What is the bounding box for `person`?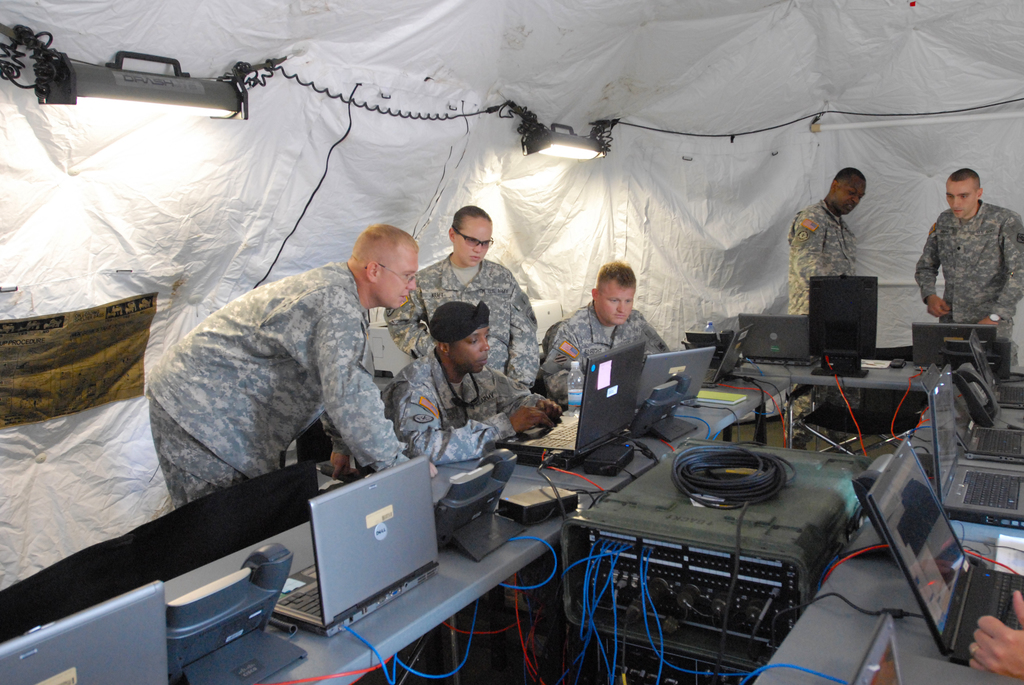
bbox(906, 163, 1023, 348).
